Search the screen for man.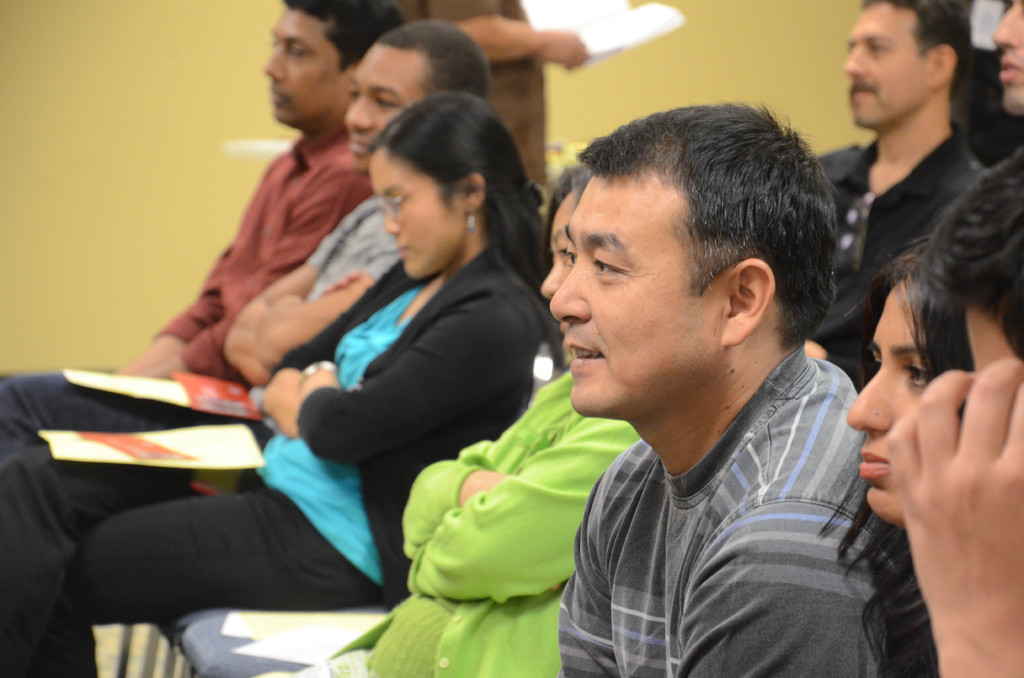
Found at left=800, top=0, right=988, bottom=389.
